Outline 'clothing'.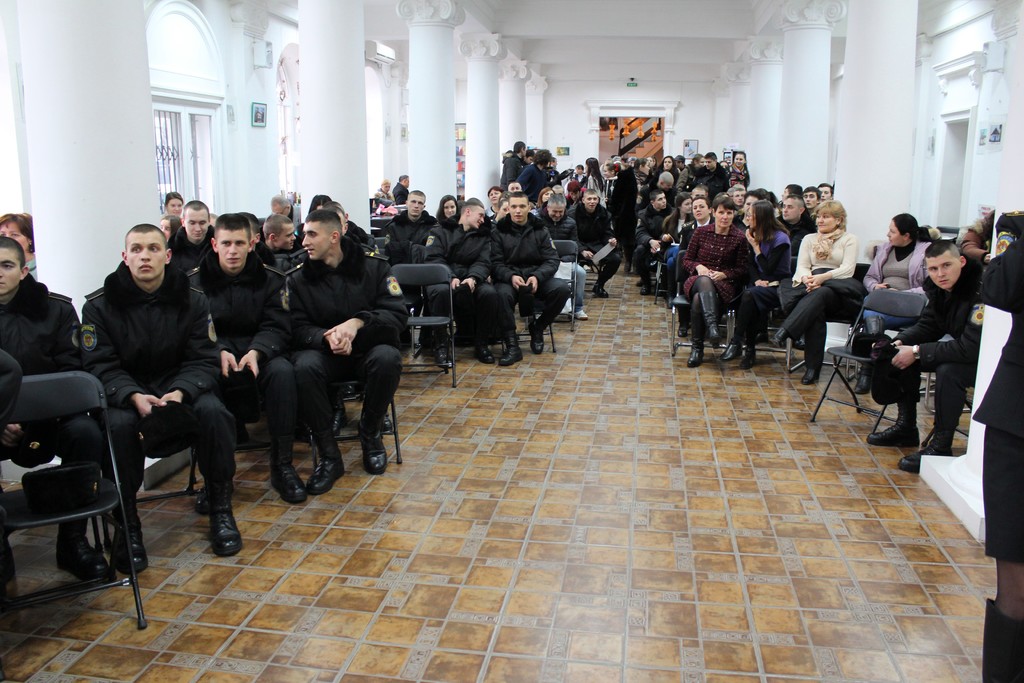
Outline: x1=666, y1=210, x2=696, y2=236.
